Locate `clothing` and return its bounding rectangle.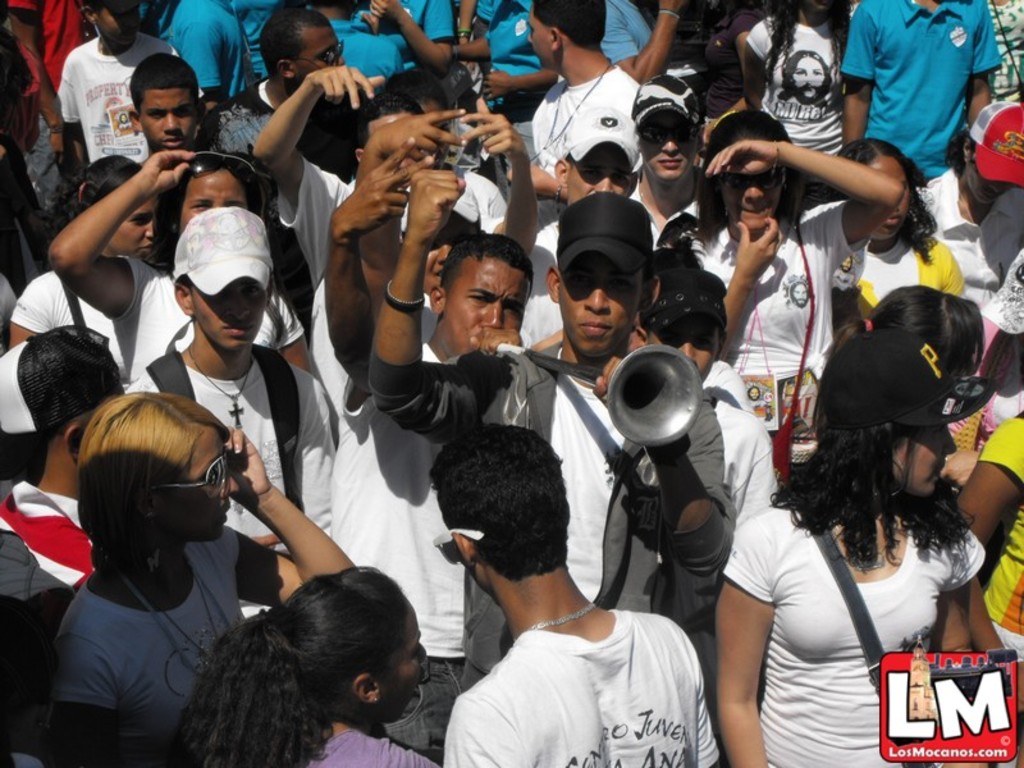
<box>433,609,724,767</box>.
